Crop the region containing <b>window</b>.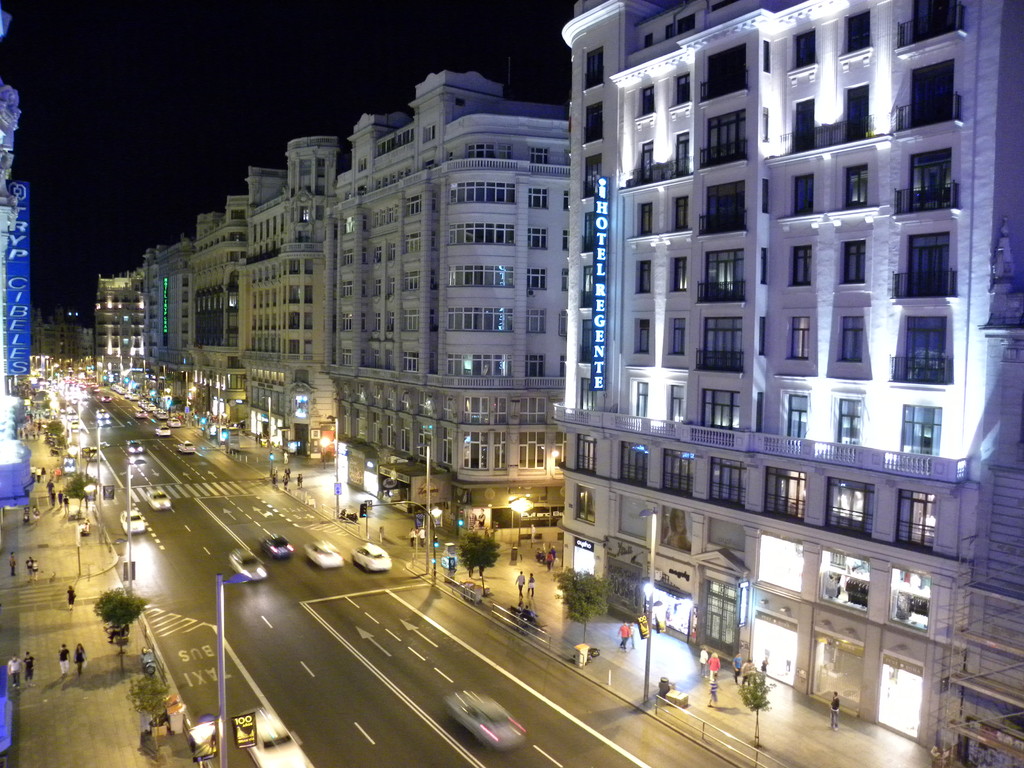
Crop region: box=[305, 259, 314, 271].
